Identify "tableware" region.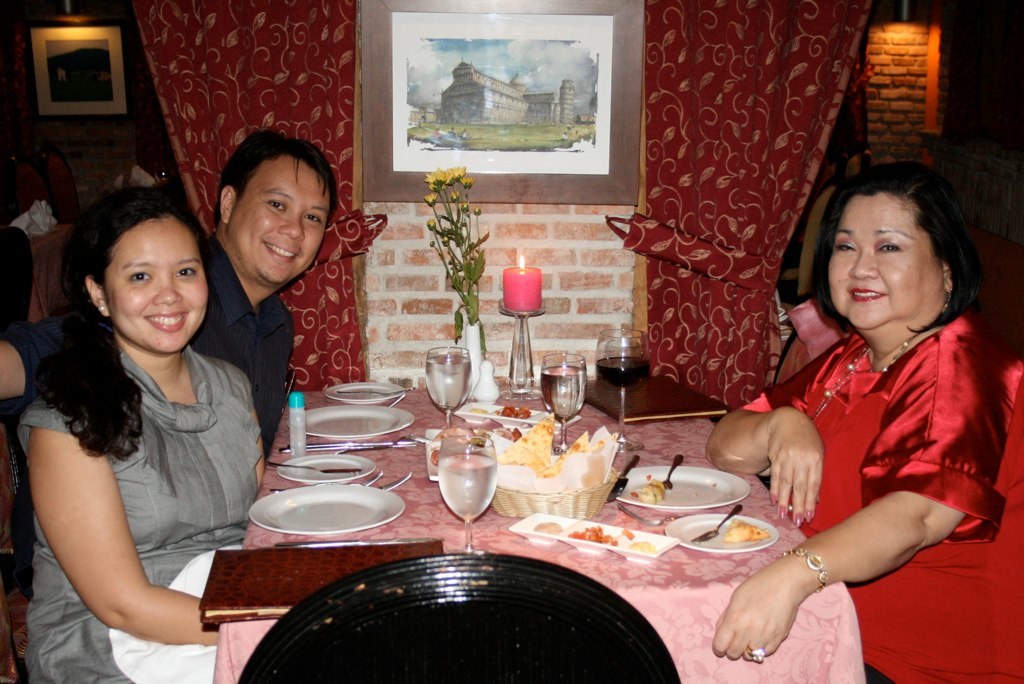
Region: 508 508 680 560.
